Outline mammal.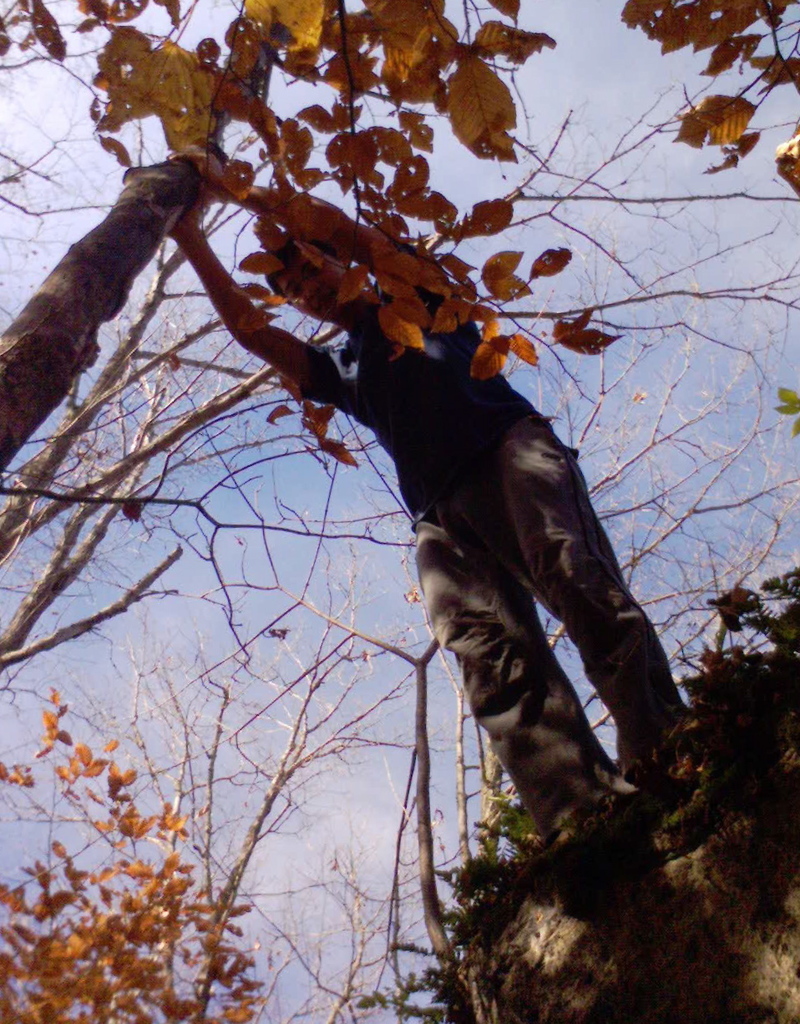
Outline: rect(80, 124, 692, 918).
